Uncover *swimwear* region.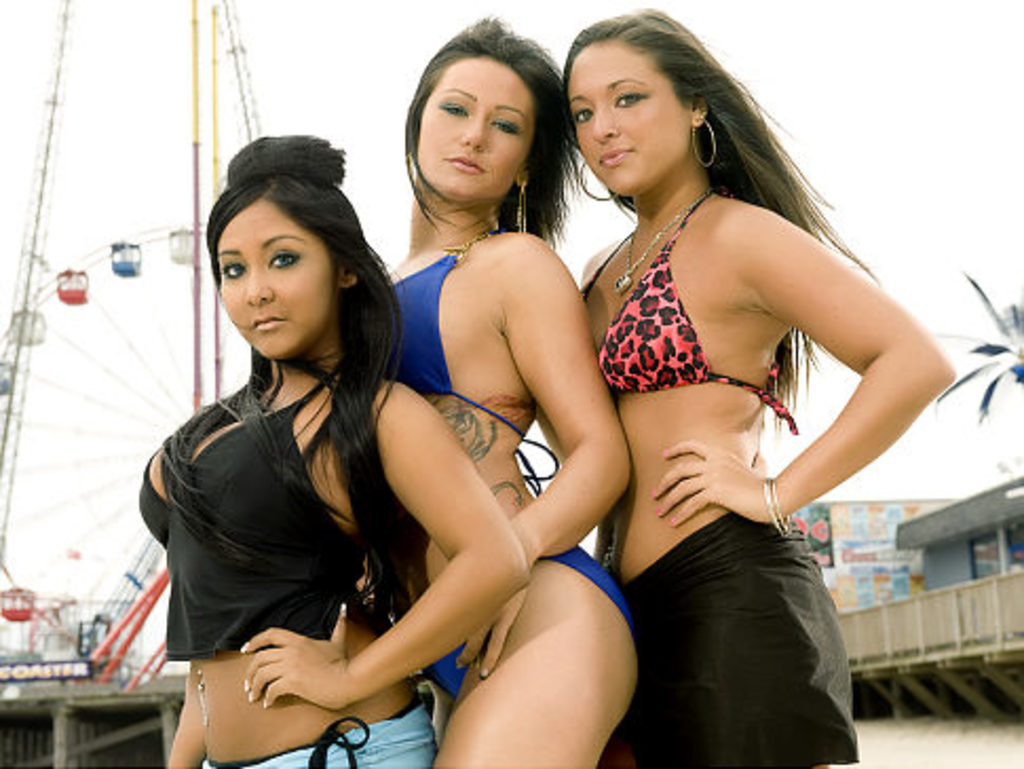
Uncovered: Rect(384, 224, 566, 496).
